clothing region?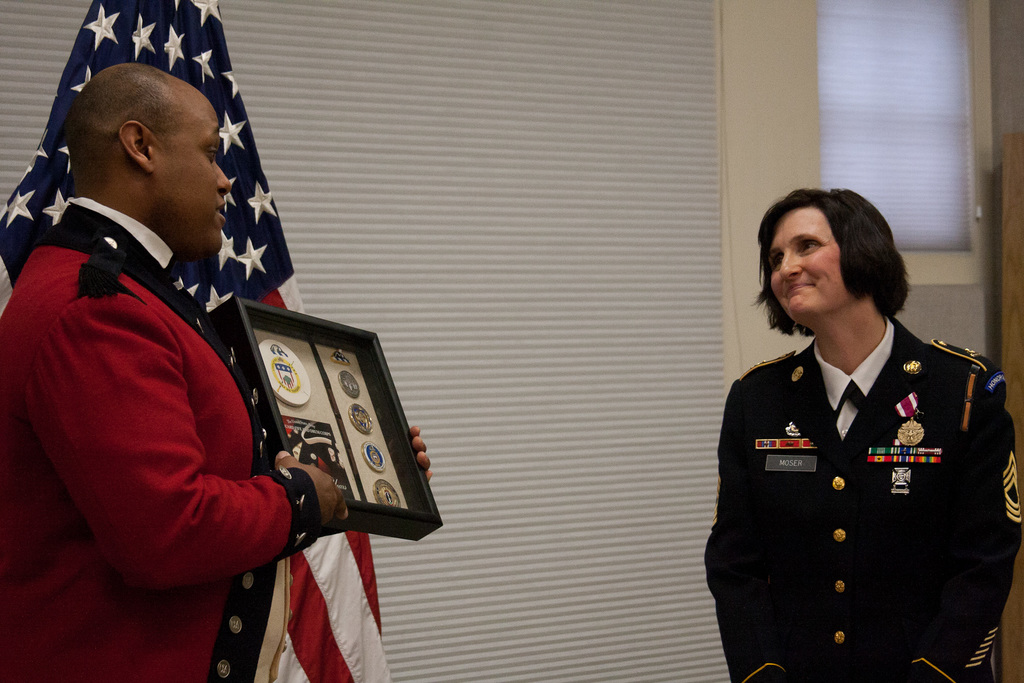
crop(0, 193, 326, 682)
